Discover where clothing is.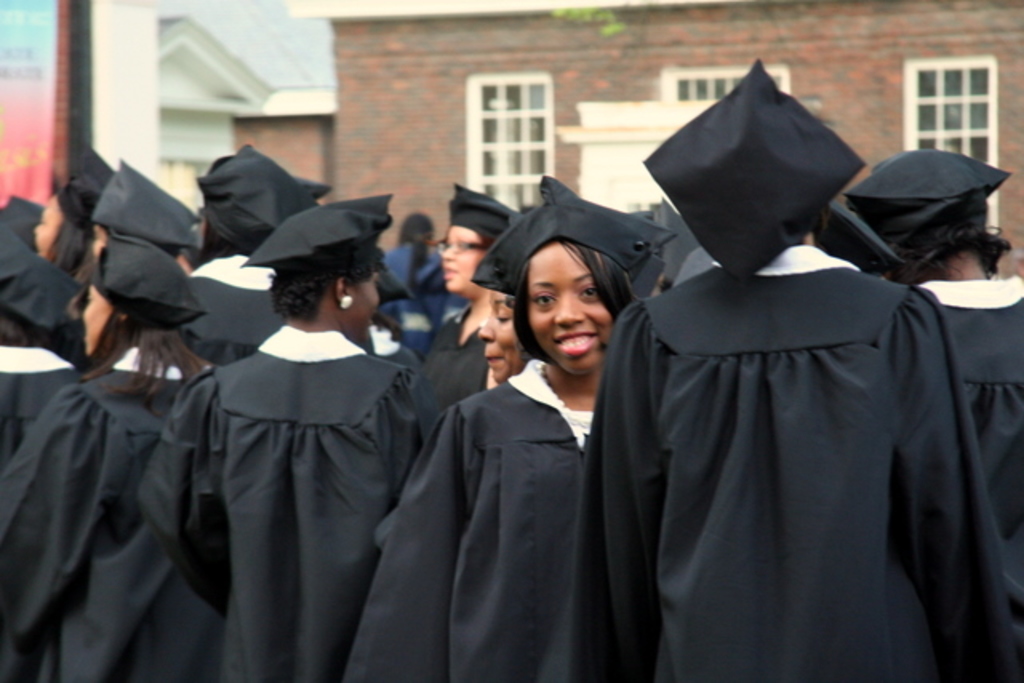
Discovered at 0, 238, 56, 336.
